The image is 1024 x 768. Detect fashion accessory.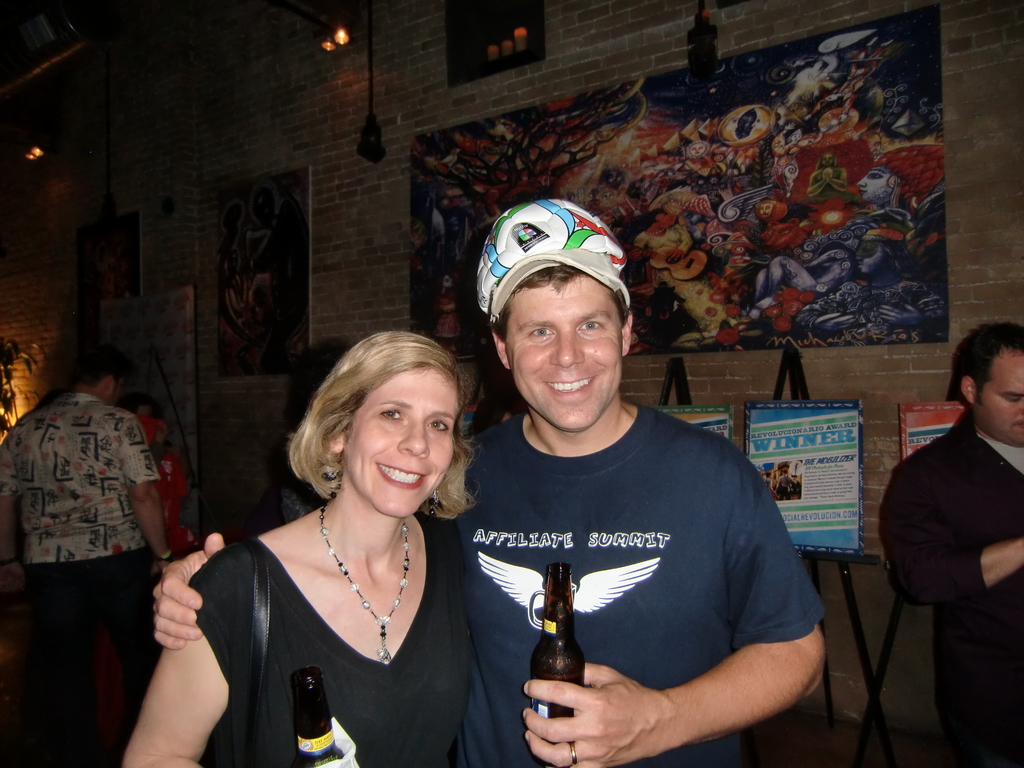
Detection: l=429, t=490, r=437, b=520.
